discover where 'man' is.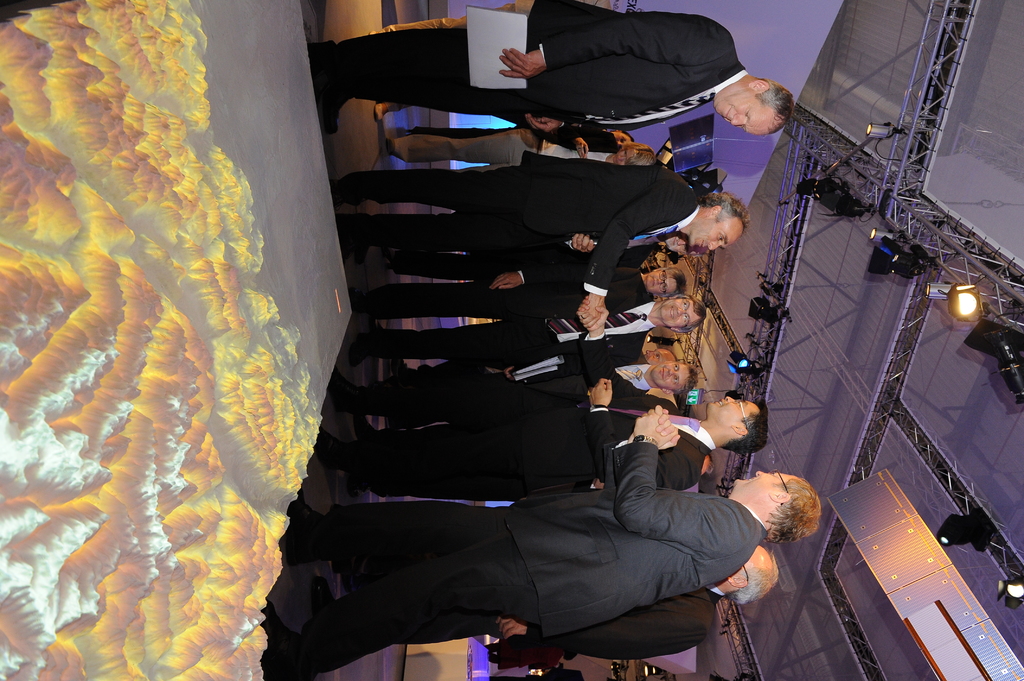
Discovered at bbox=[492, 545, 781, 659].
